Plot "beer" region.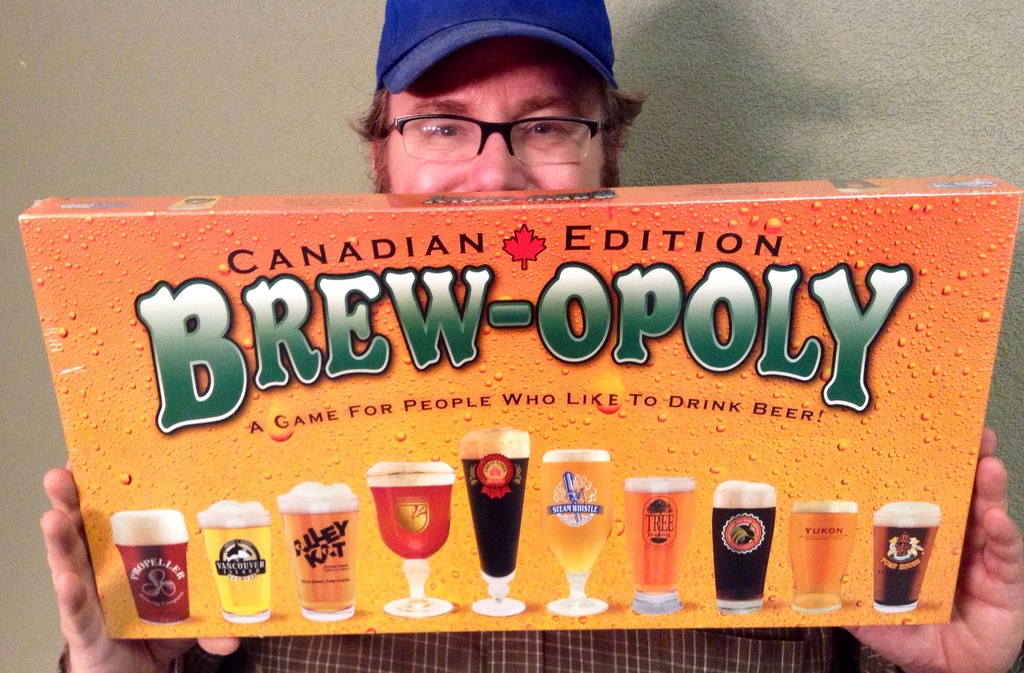
Plotted at 367,455,464,616.
